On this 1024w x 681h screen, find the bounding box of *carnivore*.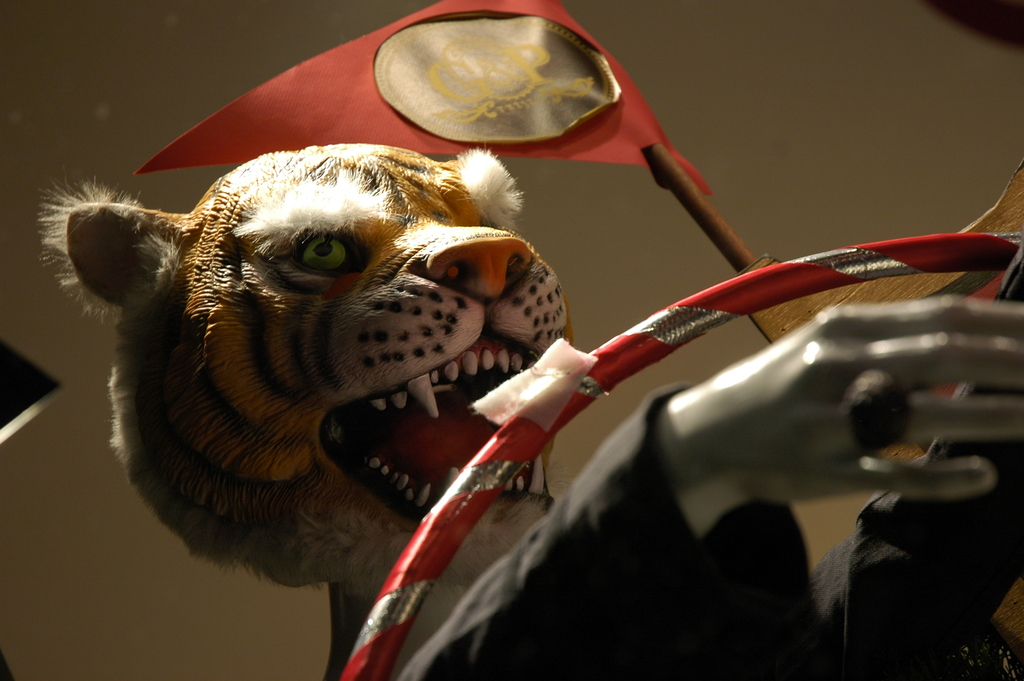
Bounding box: 29,145,594,630.
